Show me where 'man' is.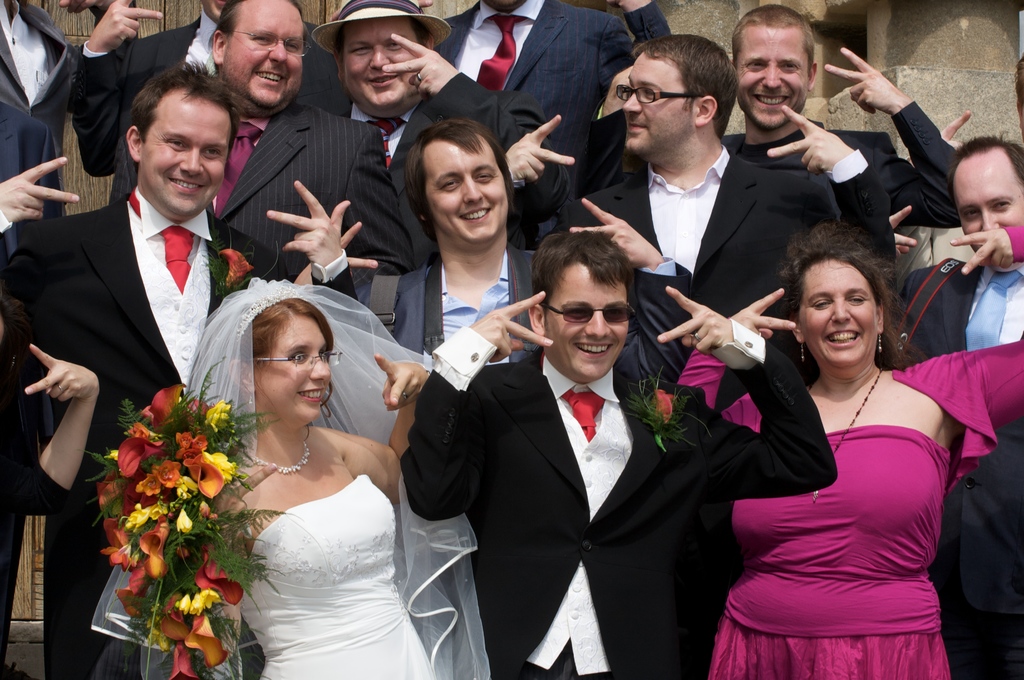
'man' is at (x1=400, y1=220, x2=840, y2=679).
